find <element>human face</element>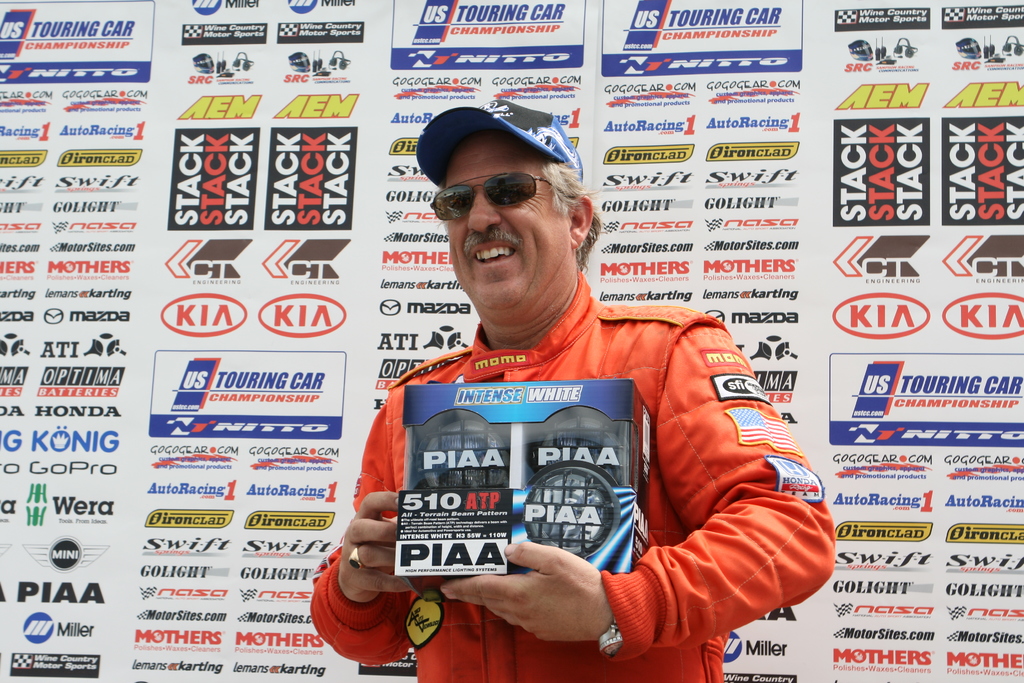
select_region(445, 134, 580, 311)
